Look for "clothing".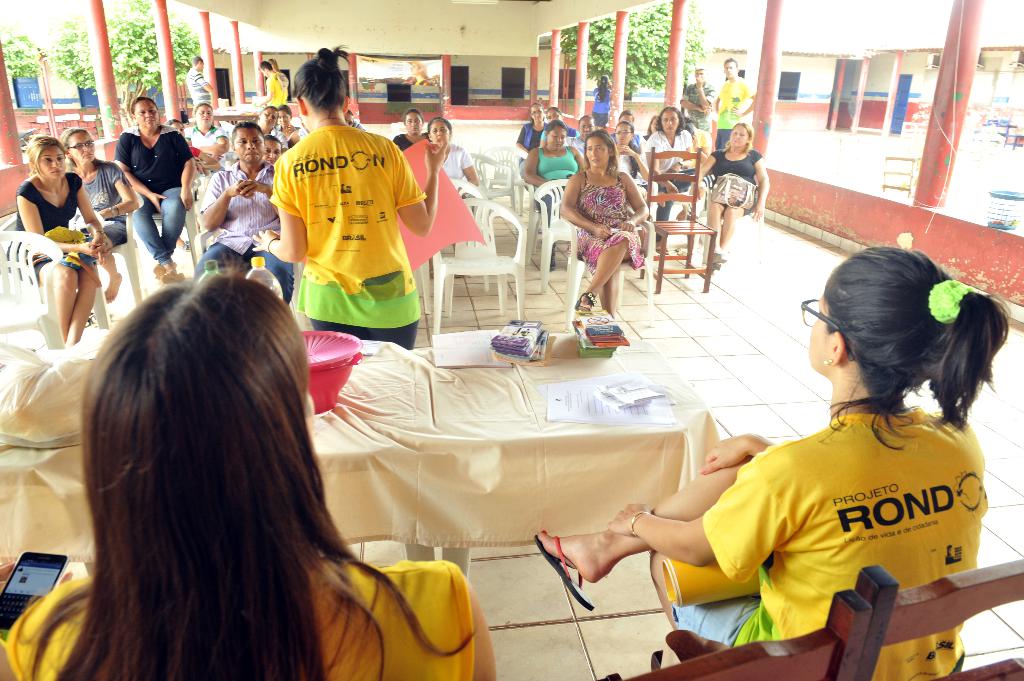
Found: x1=641 y1=127 x2=698 y2=244.
